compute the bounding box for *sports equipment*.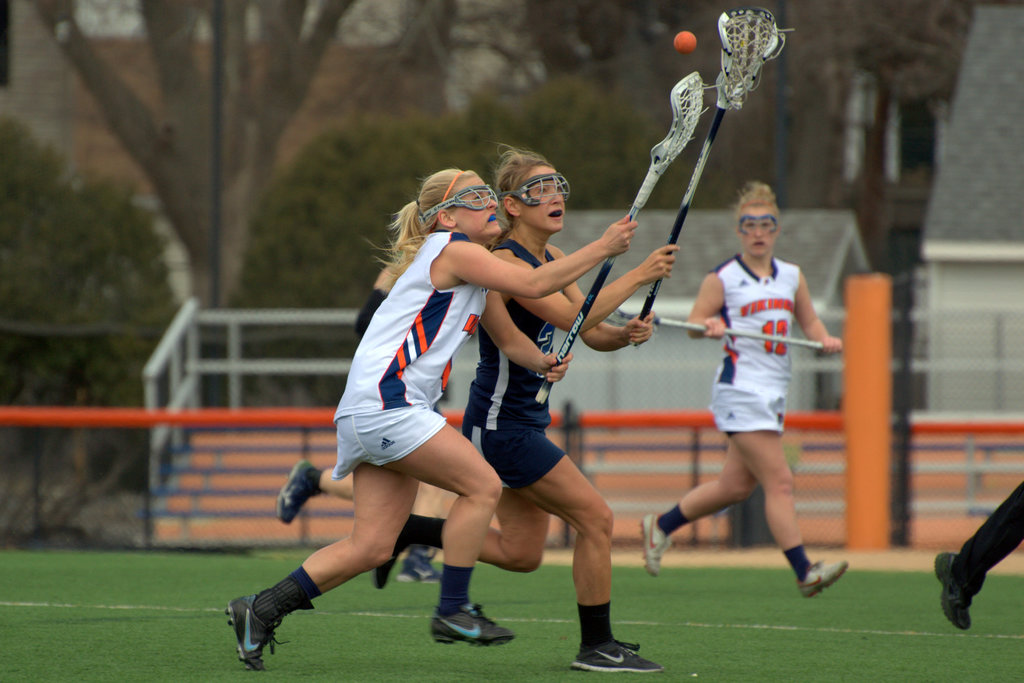
l=675, t=28, r=698, b=53.
